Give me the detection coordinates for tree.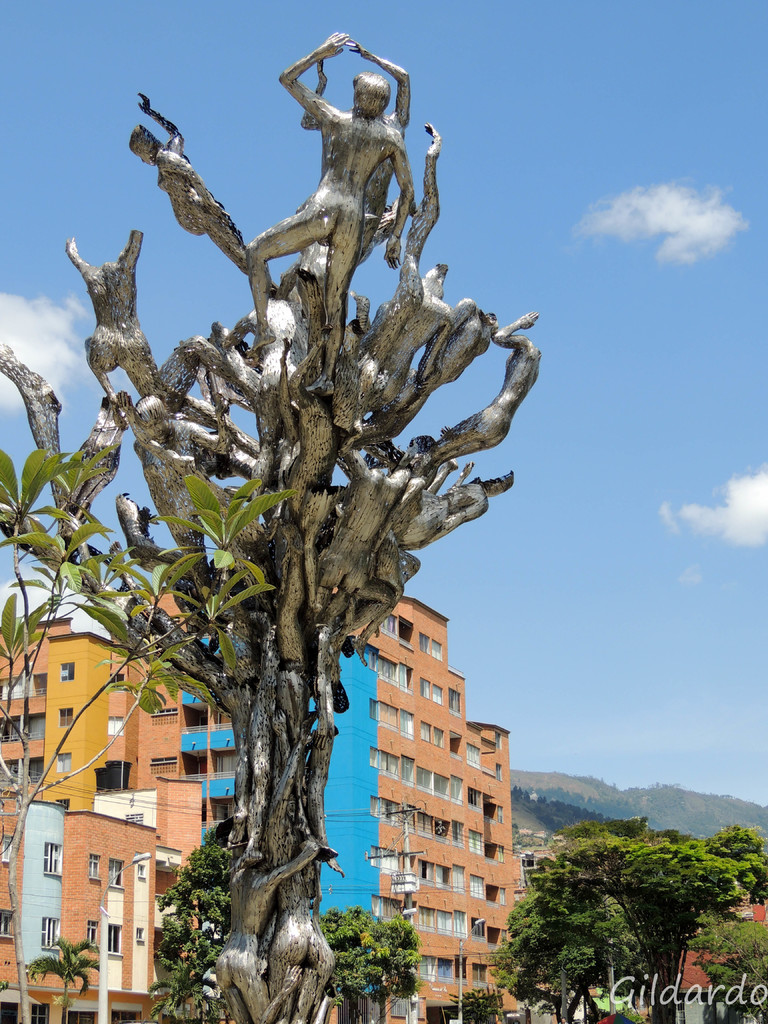
[30, 924, 105, 1023].
